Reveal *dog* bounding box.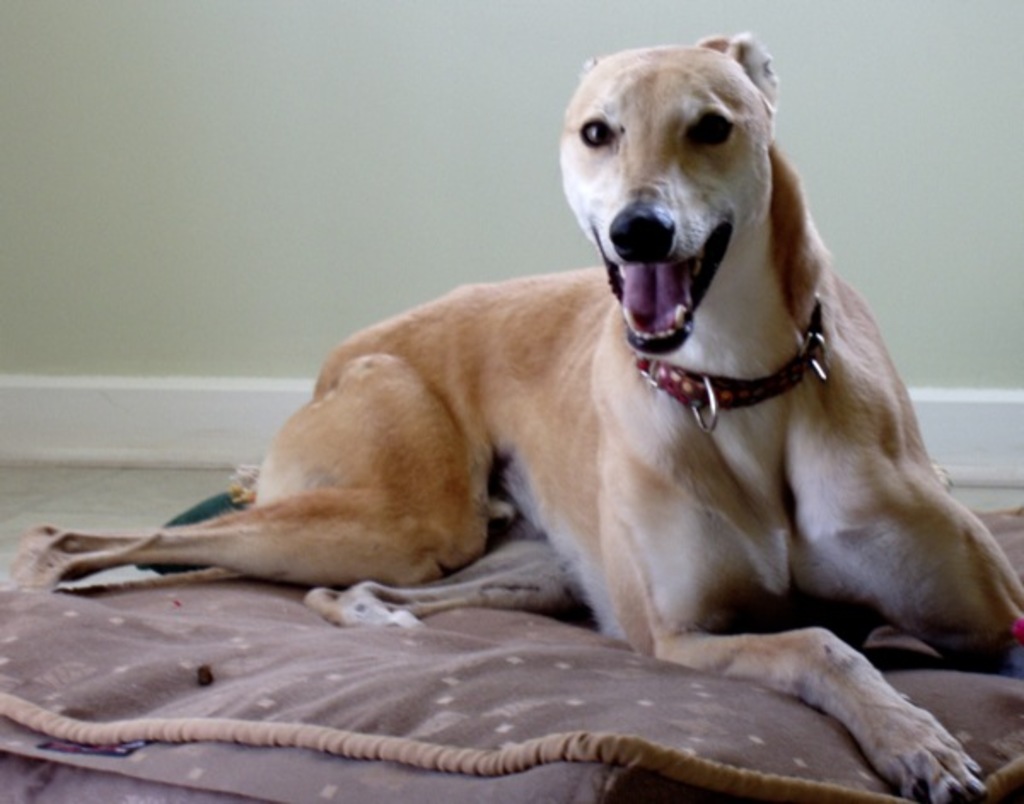
Revealed: left=15, top=31, right=1022, bottom=802.
